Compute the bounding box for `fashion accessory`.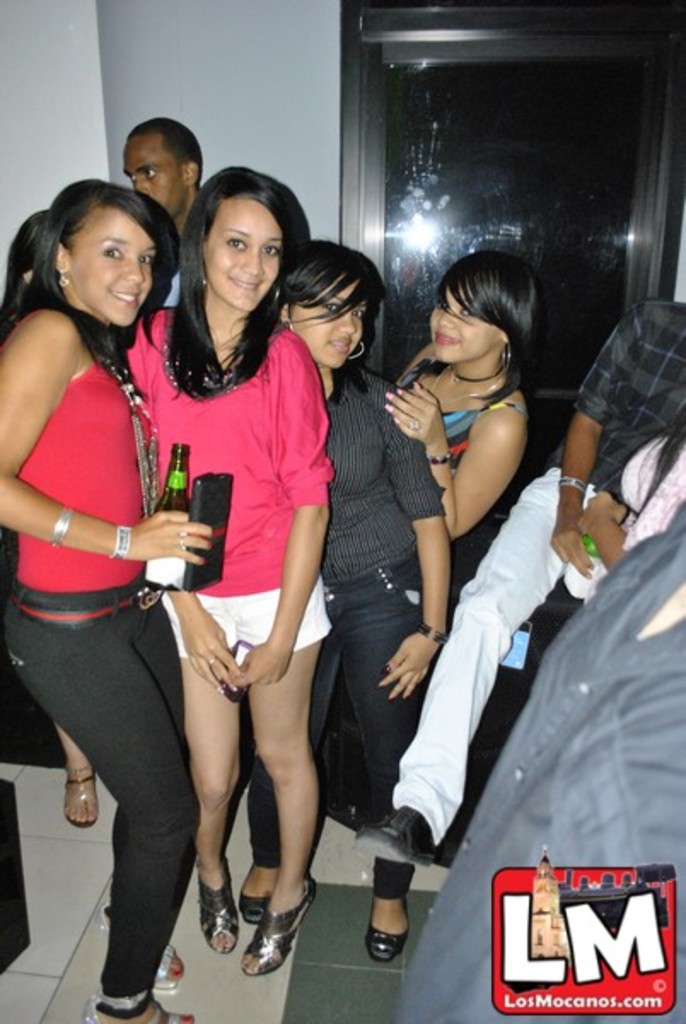
pyautogui.locateOnScreen(84, 986, 183, 1022).
